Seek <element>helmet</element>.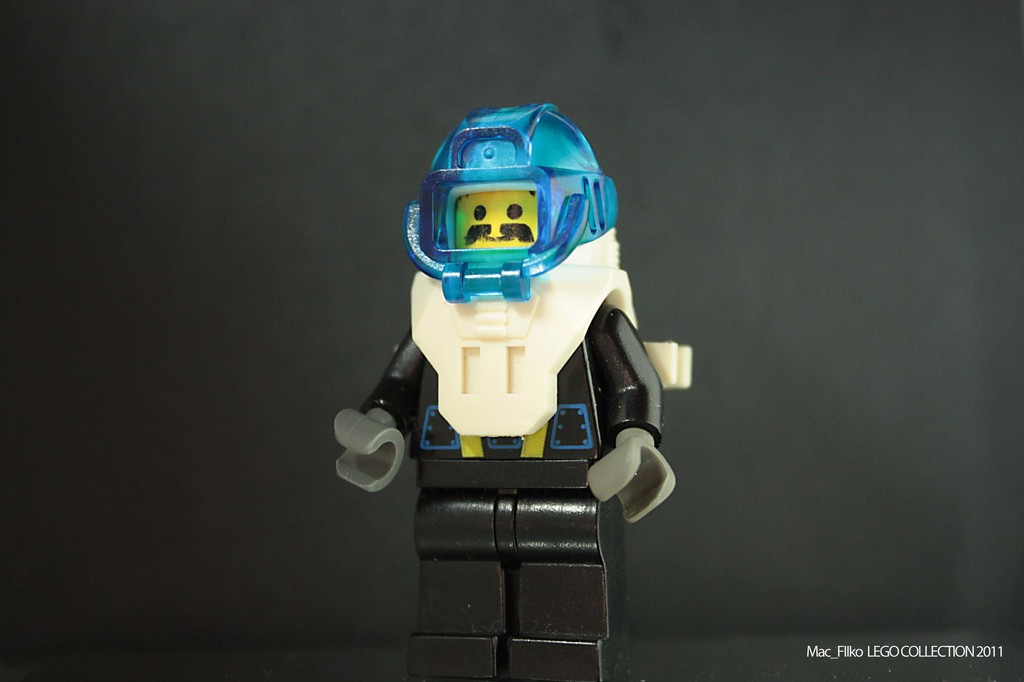
bbox=(410, 105, 621, 308).
